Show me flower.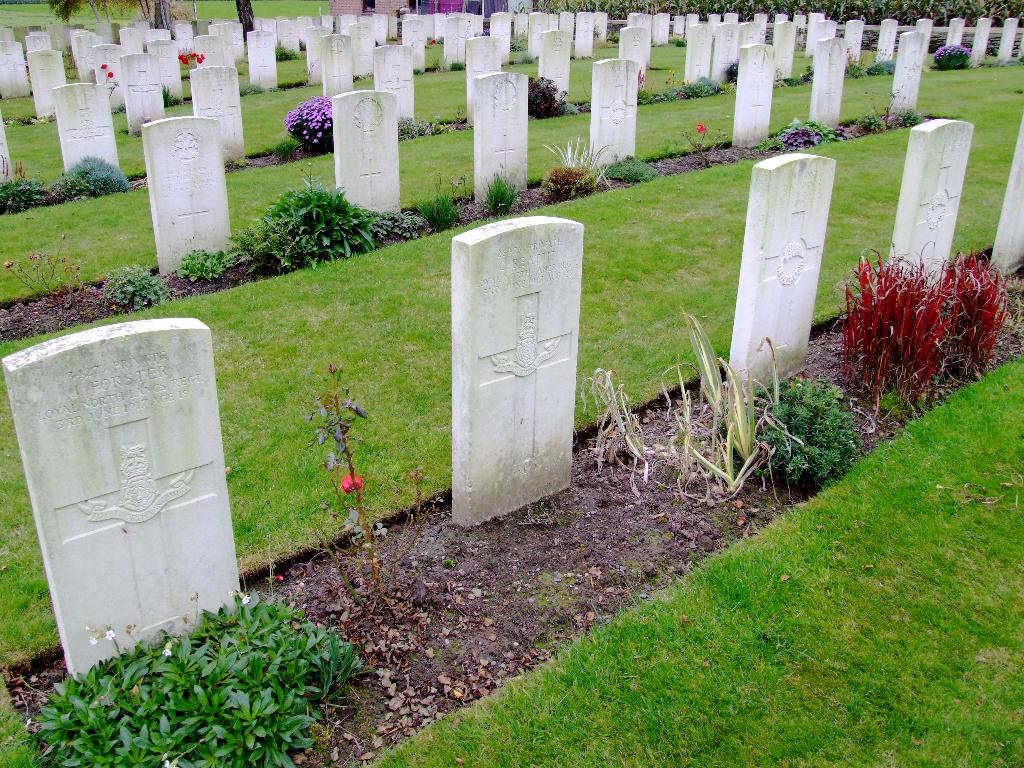
flower is here: (22, 716, 34, 731).
